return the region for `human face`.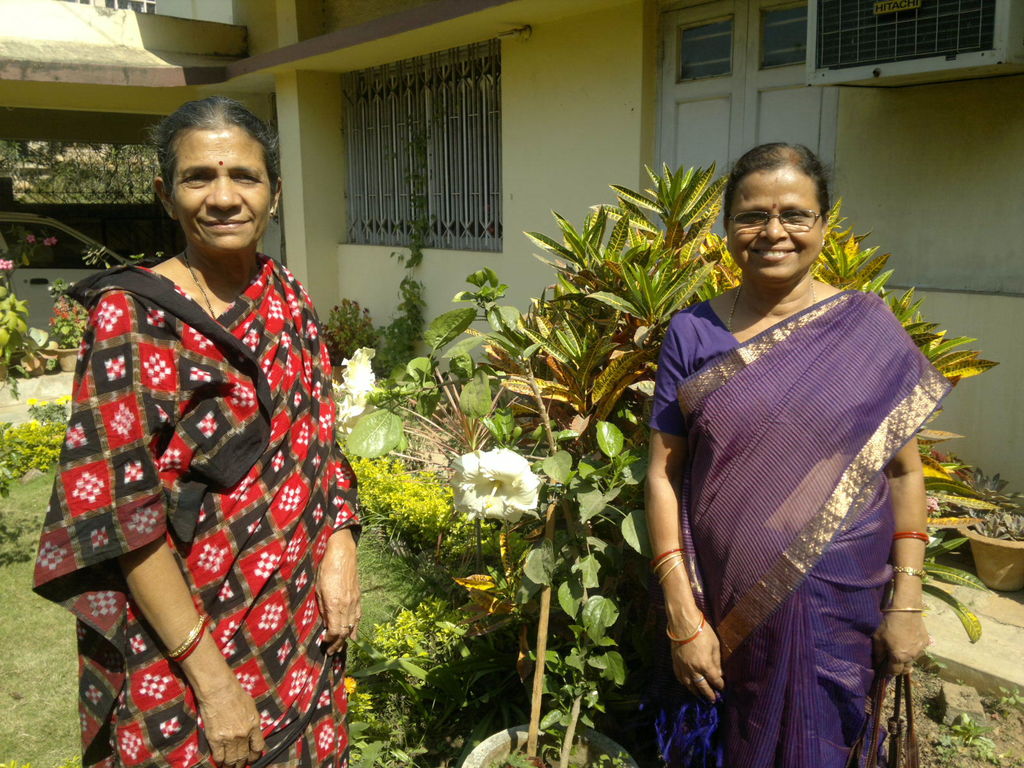
left=168, top=129, right=274, bottom=252.
